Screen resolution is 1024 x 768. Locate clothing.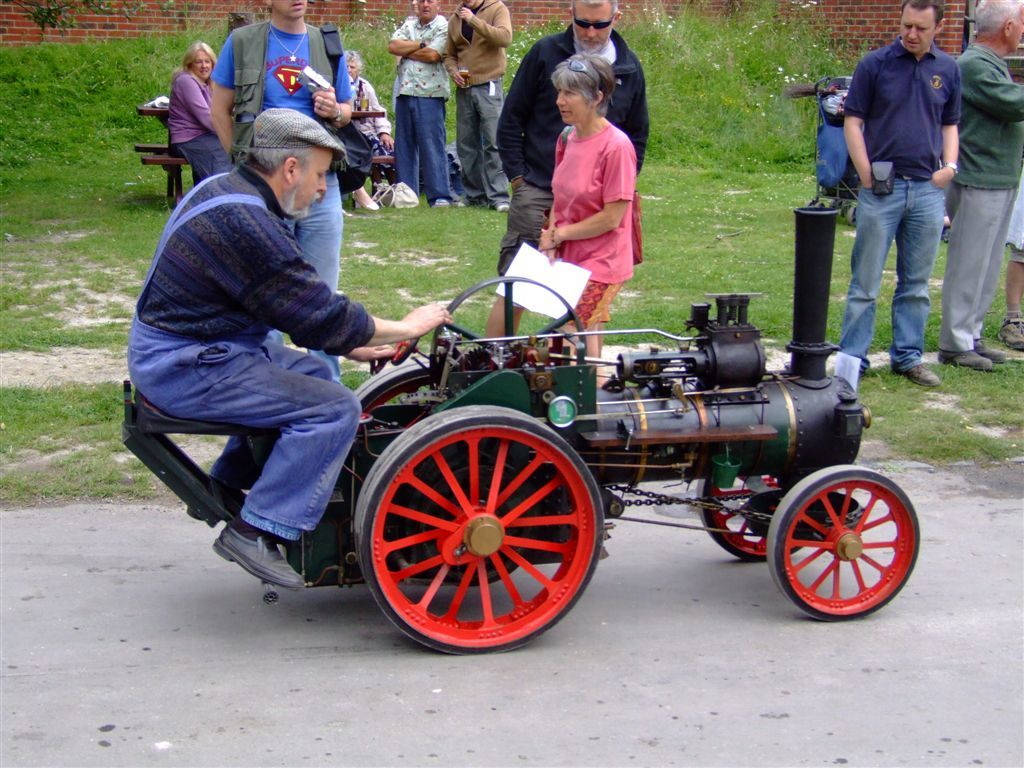
(545,119,630,319).
